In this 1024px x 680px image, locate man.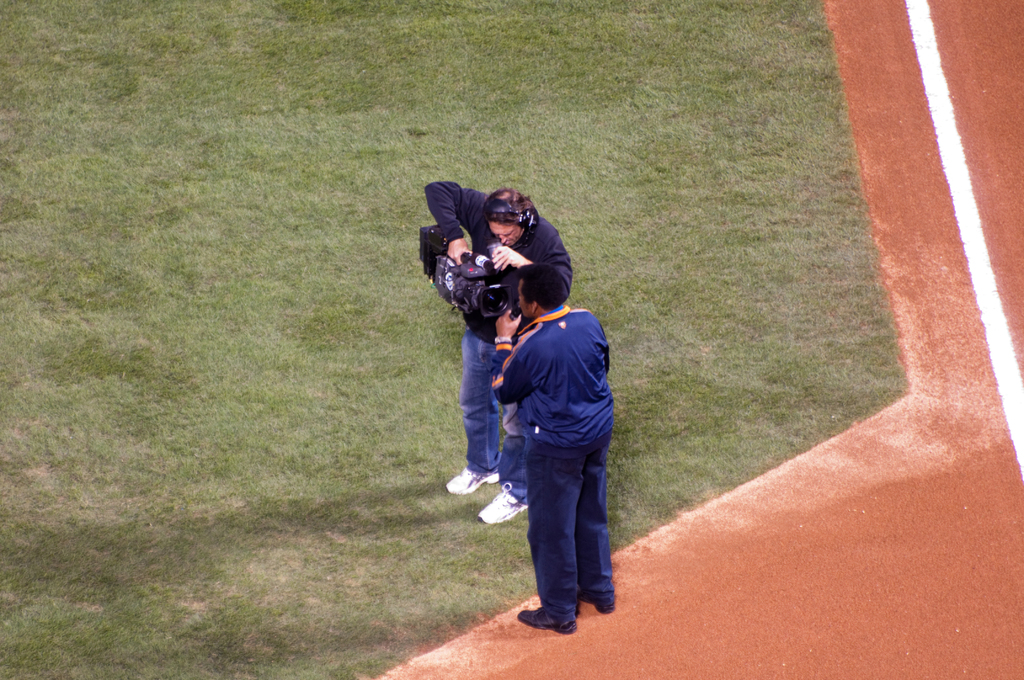
Bounding box: region(422, 179, 573, 522).
